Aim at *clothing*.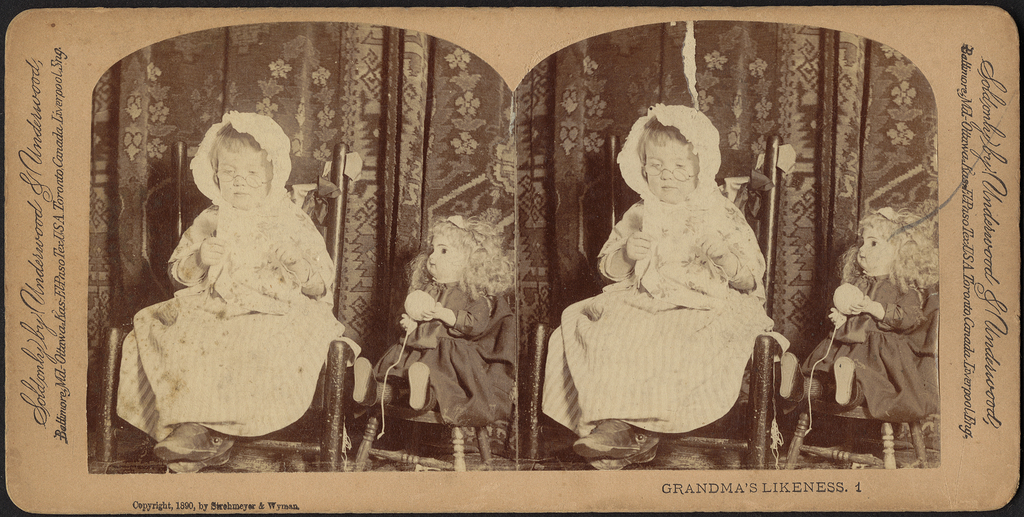
Aimed at 536 105 789 444.
